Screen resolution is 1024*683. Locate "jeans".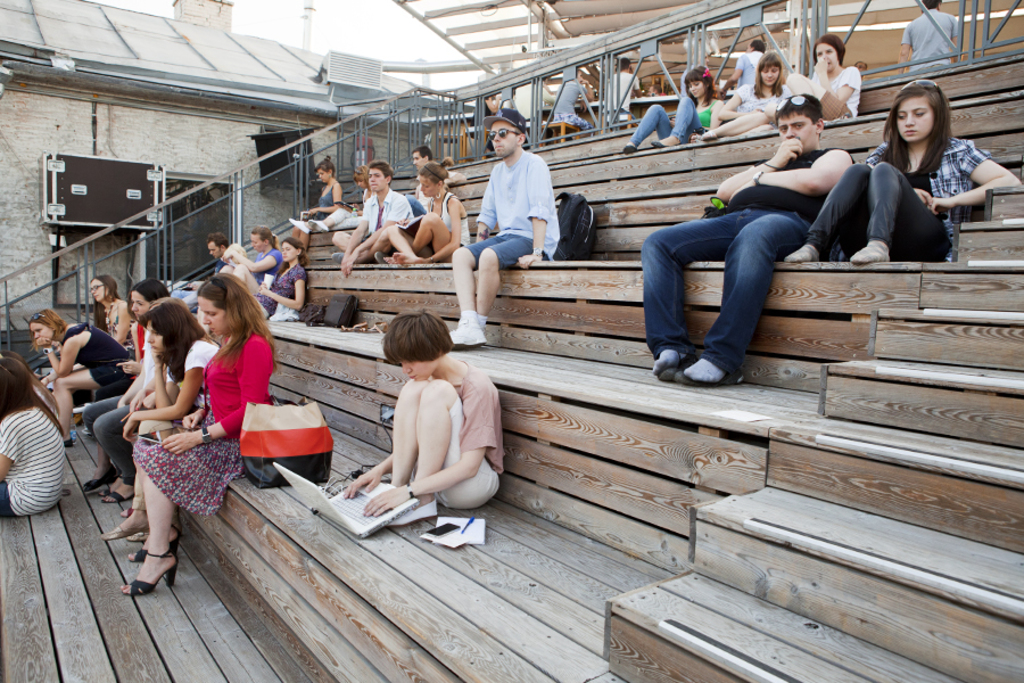
[left=0, top=483, right=20, bottom=525].
